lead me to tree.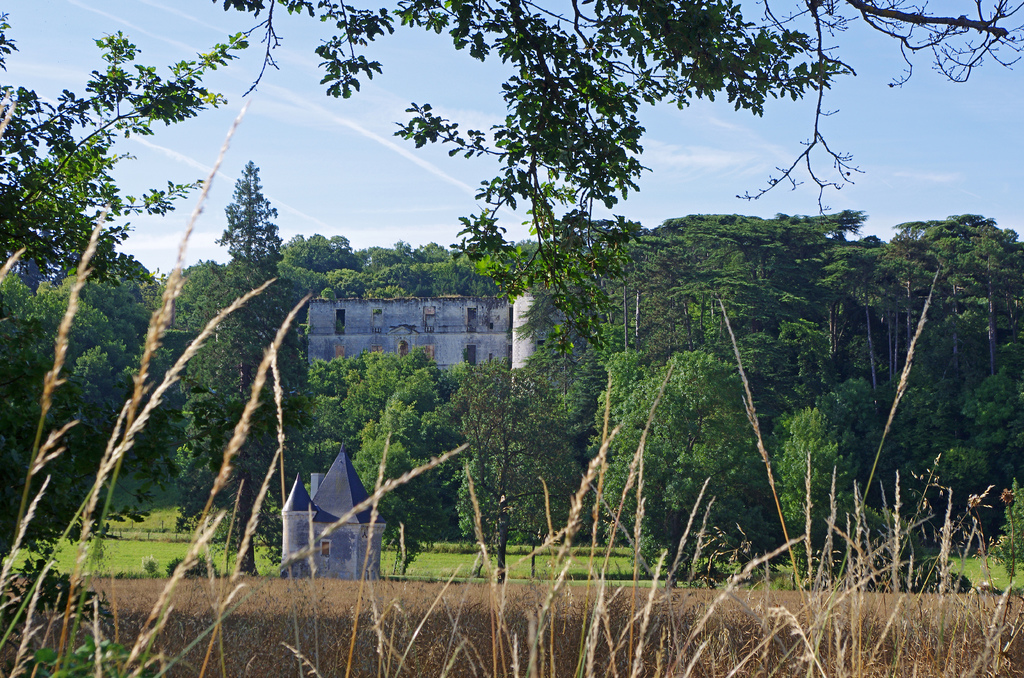
Lead to {"x1": 970, "y1": 369, "x2": 1021, "y2": 462}.
